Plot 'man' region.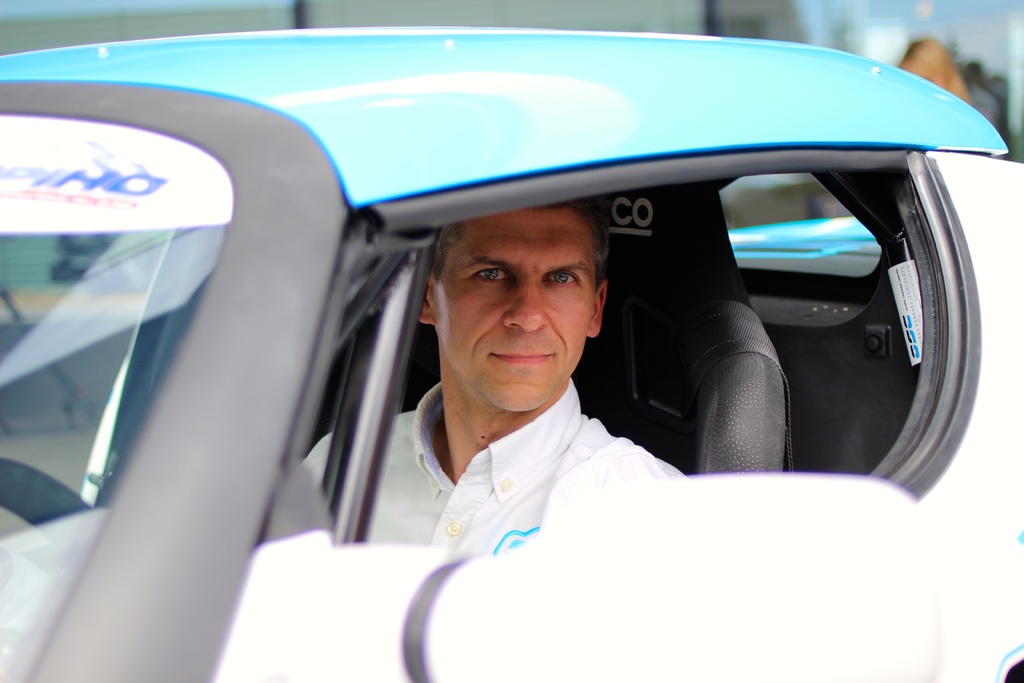
Plotted at crop(361, 188, 691, 550).
